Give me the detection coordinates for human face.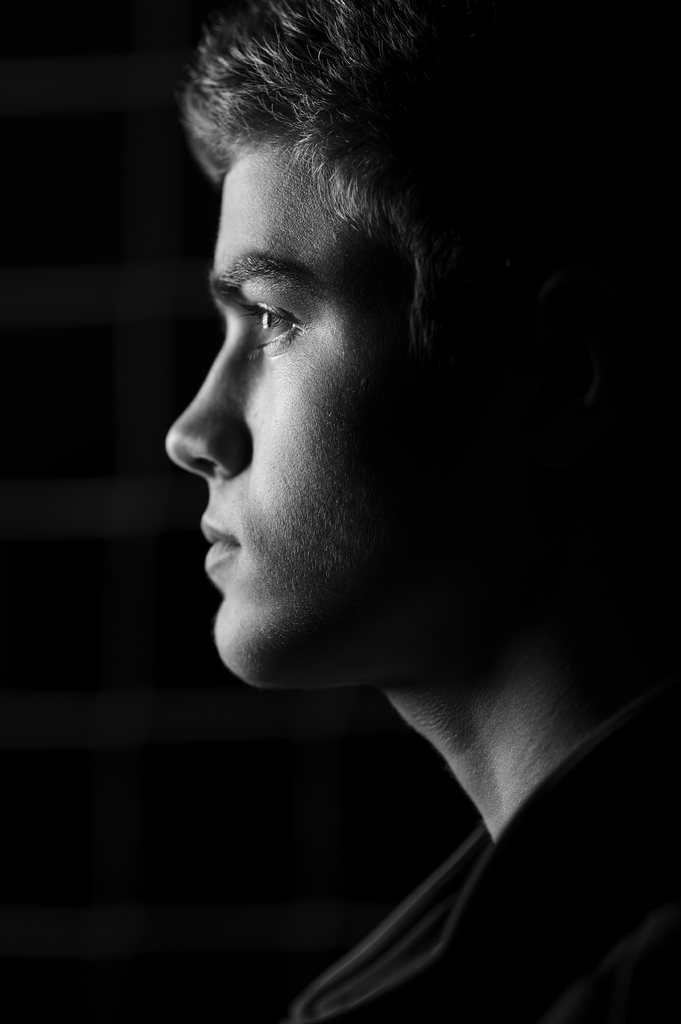
rect(160, 138, 495, 682).
